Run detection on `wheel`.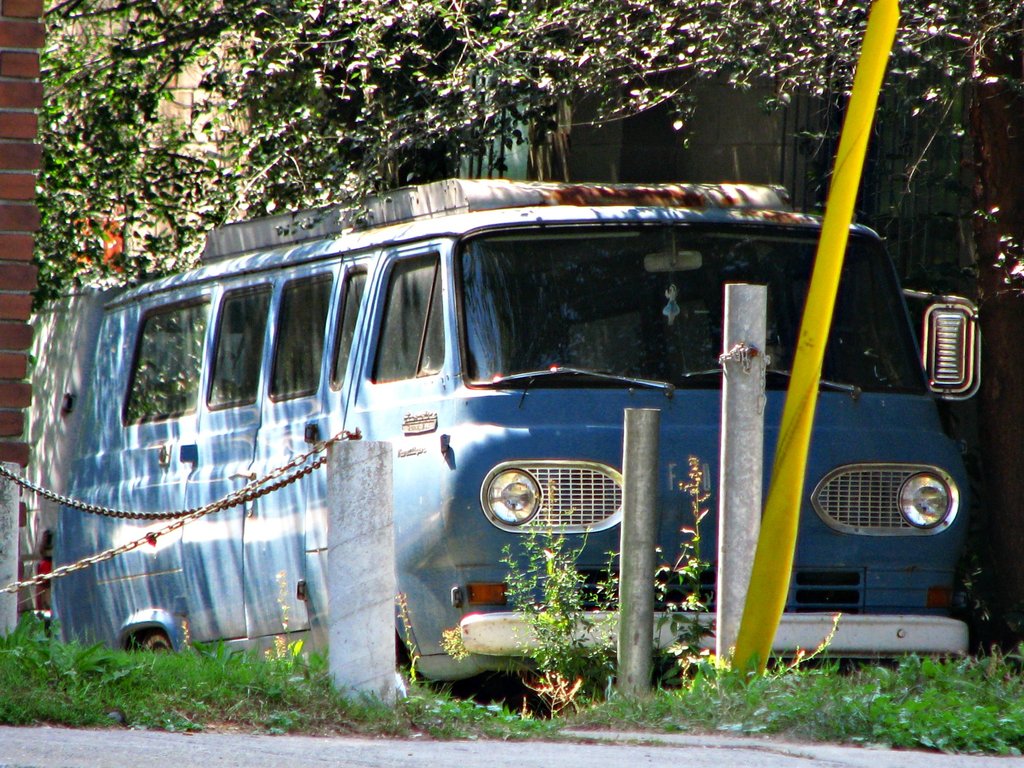
Result: [left=135, top=627, right=178, bottom=657].
